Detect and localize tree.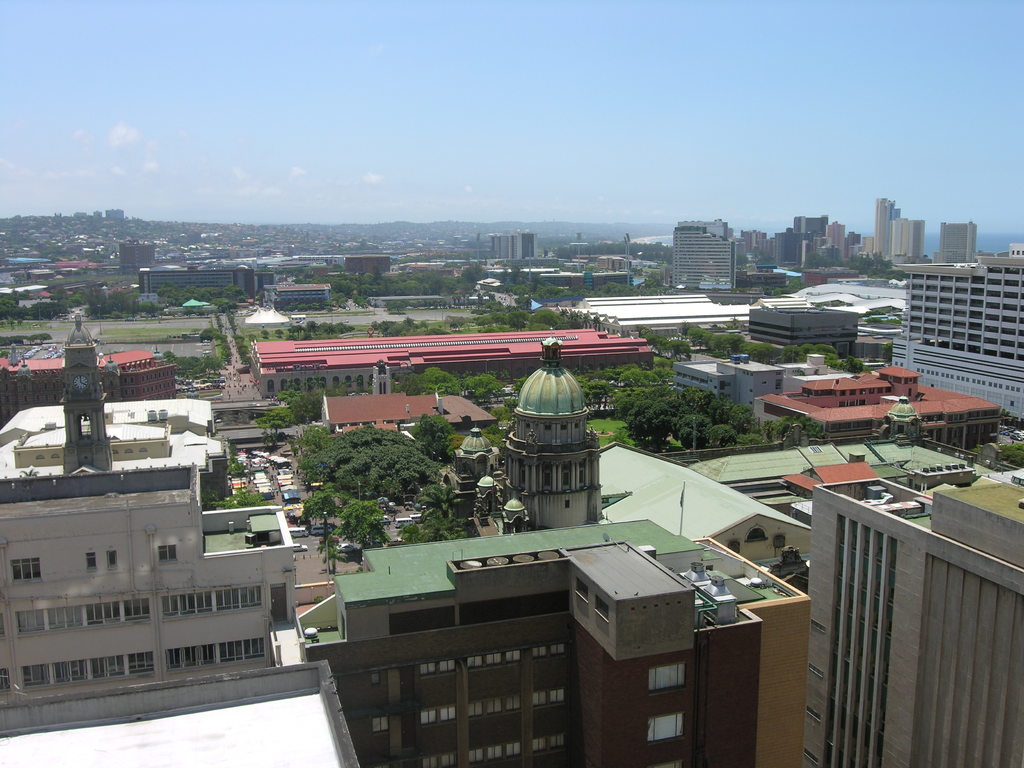
Localized at l=221, t=439, r=246, b=479.
